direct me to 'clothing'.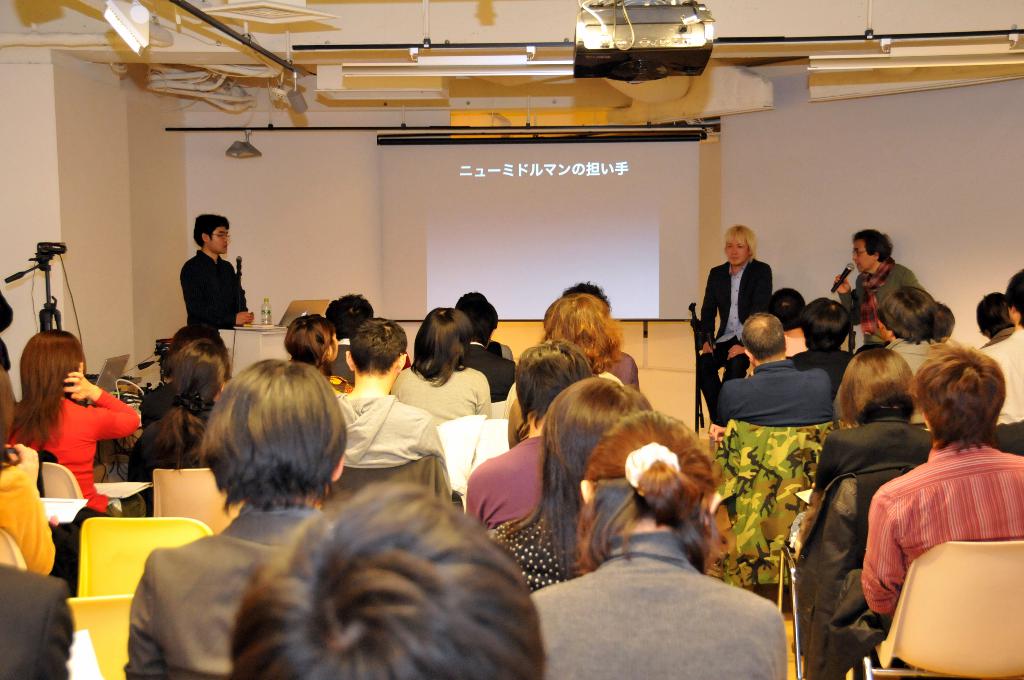
Direction: x1=774 y1=314 x2=839 y2=359.
